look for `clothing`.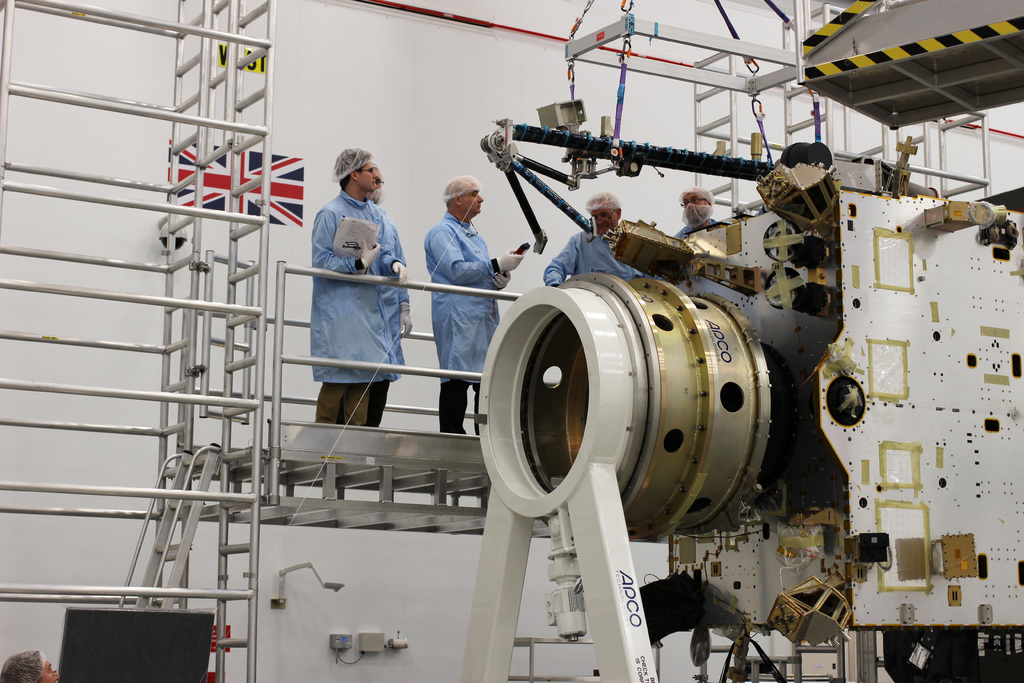
Found: {"x1": 425, "y1": 207, "x2": 510, "y2": 435}.
